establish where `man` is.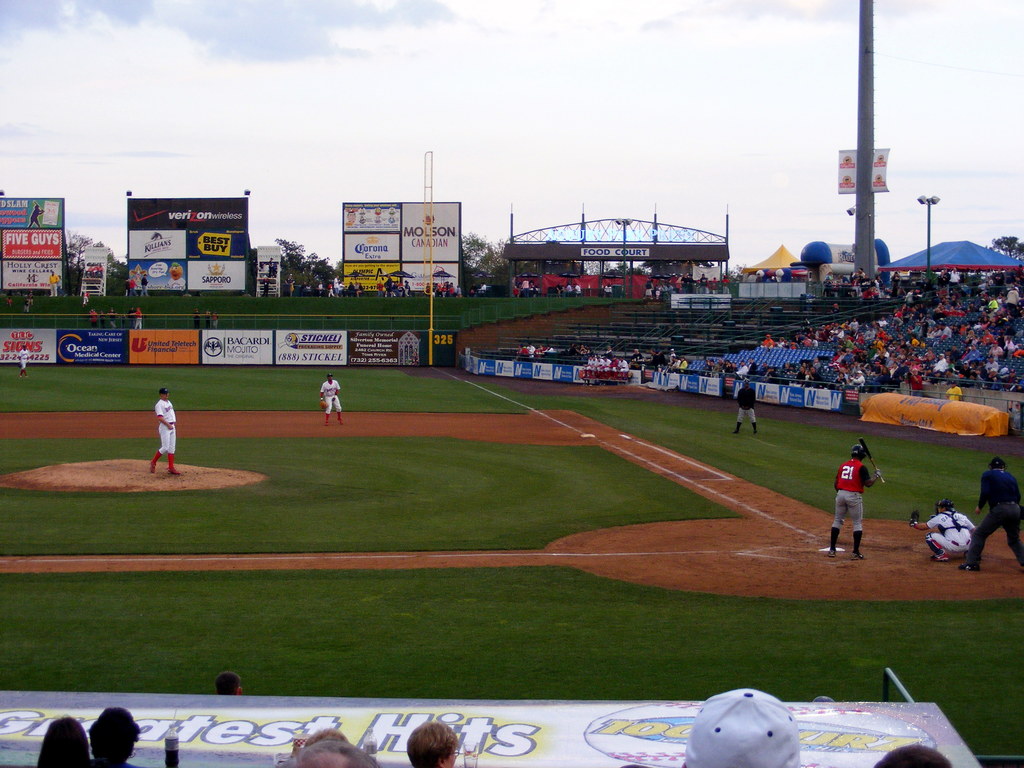
Established at <bbox>150, 387, 181, 474</bbox>.
